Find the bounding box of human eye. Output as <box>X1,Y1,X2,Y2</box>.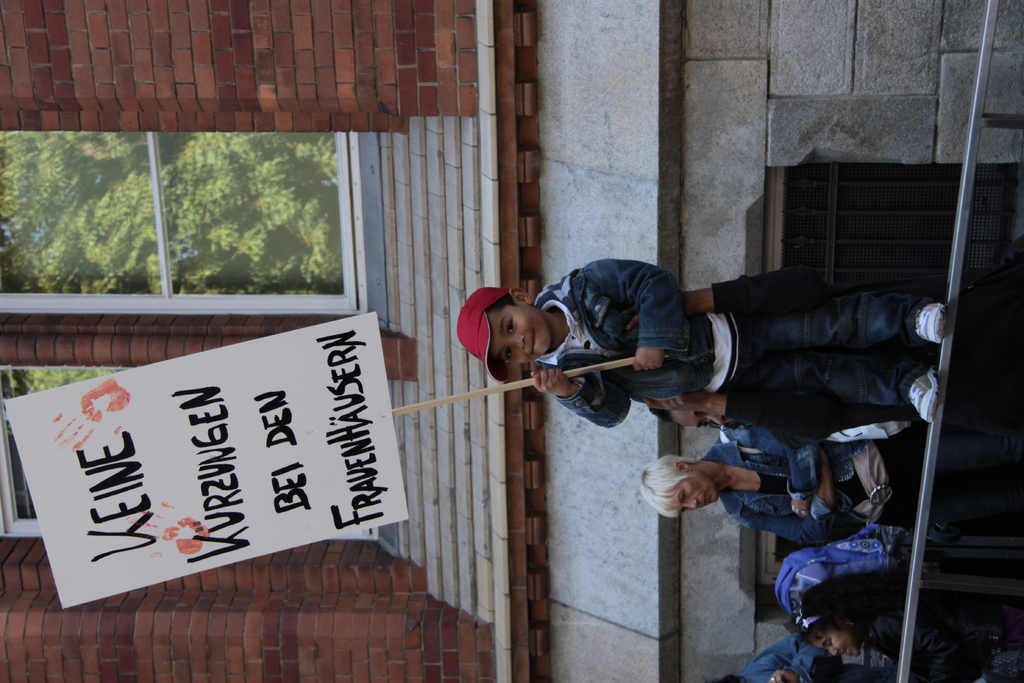
<box>504,315,520,339</box>.
